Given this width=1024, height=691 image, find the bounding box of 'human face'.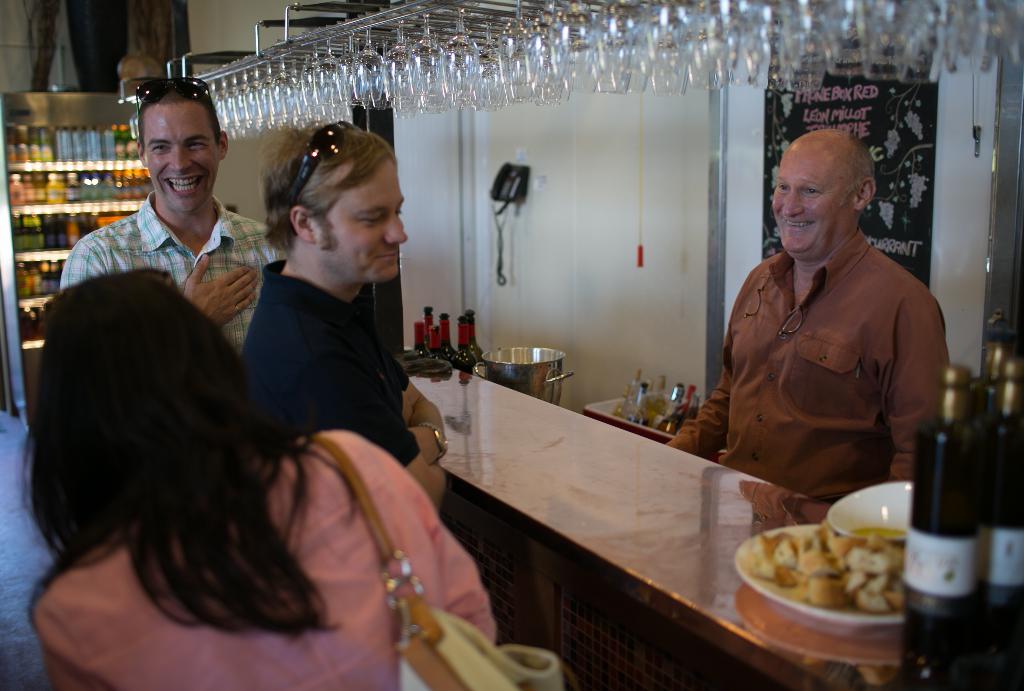
bbox=[141, 99, 221, 214].
